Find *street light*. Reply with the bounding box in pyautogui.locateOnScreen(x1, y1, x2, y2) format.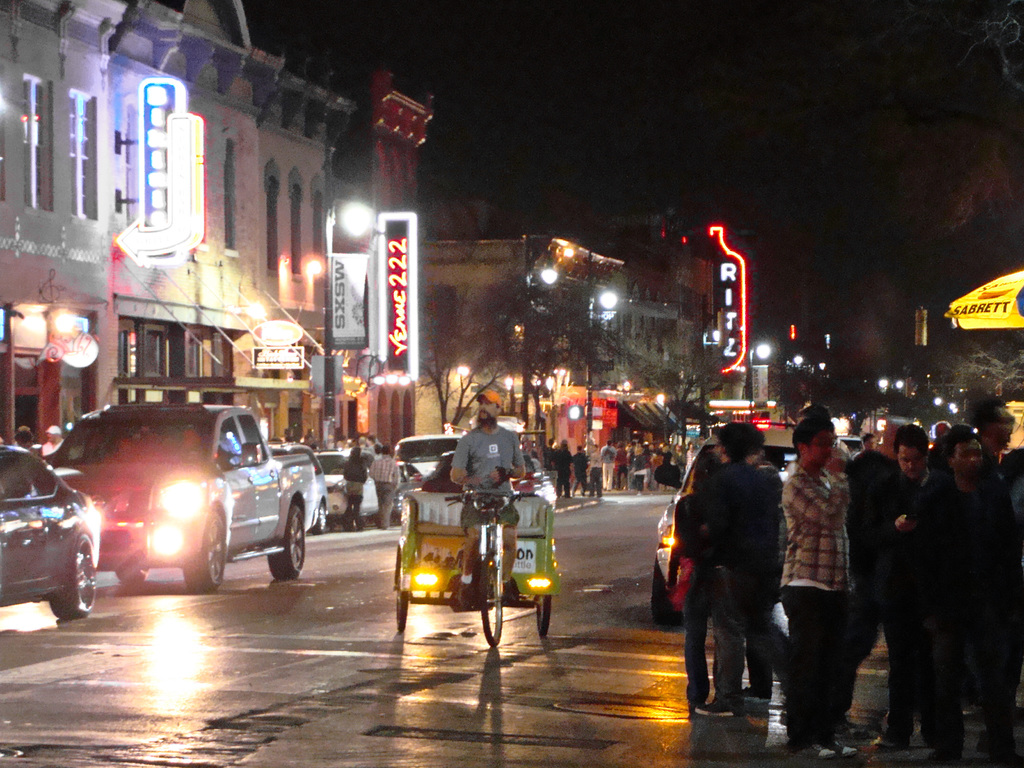
pyautogui.locateOnScreen(587, 287, 621, 427).
